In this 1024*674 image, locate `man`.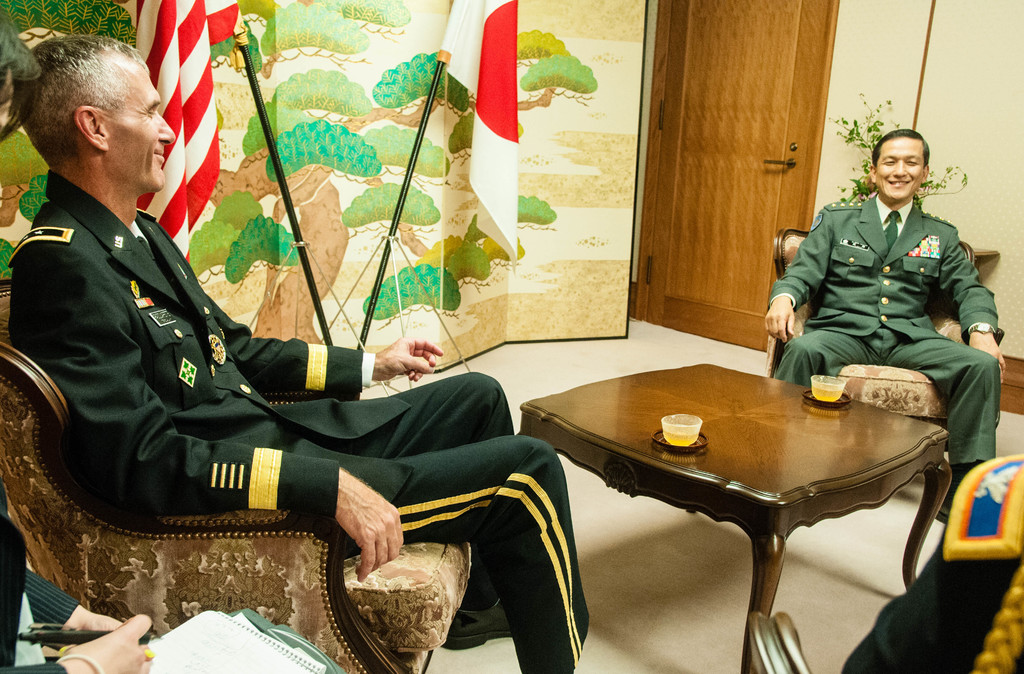
Bounding box: x1=752, y1=111, x2=1013, y2=511.
